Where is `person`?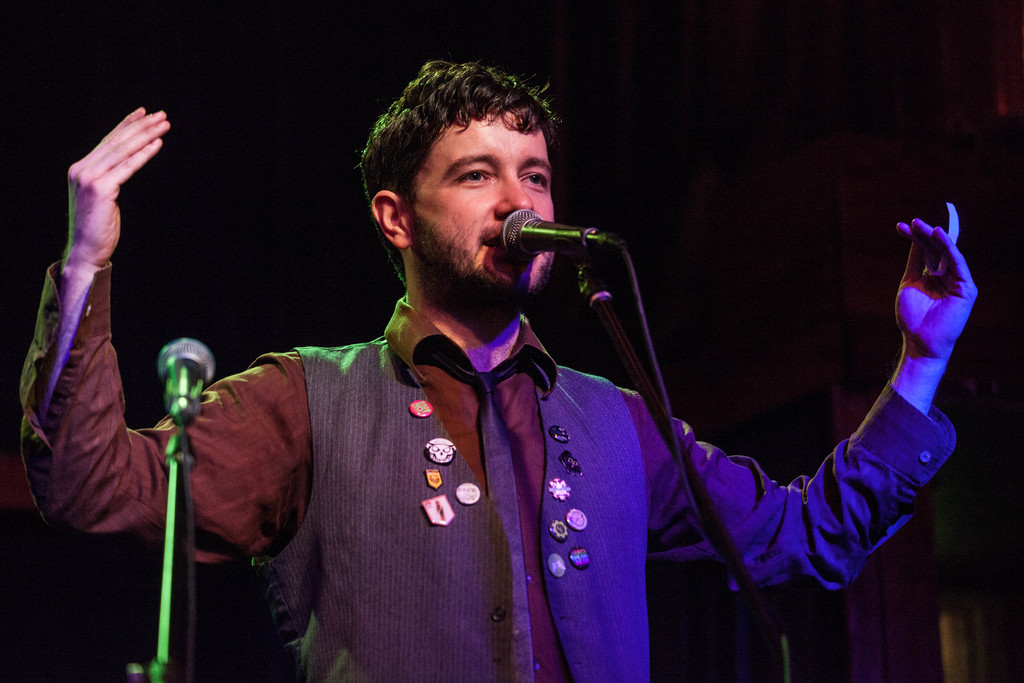
region(13, 55, 984, 682).
